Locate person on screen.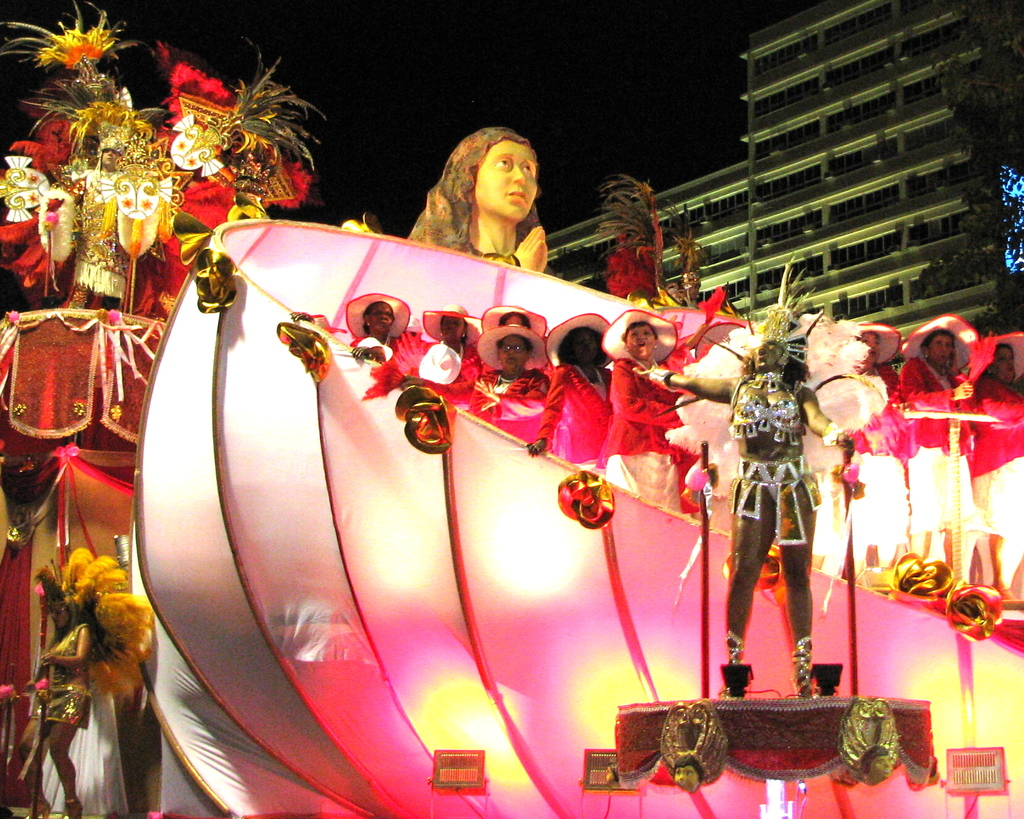
On screen at x1=346 y1=290 x2=401 y2=369.
